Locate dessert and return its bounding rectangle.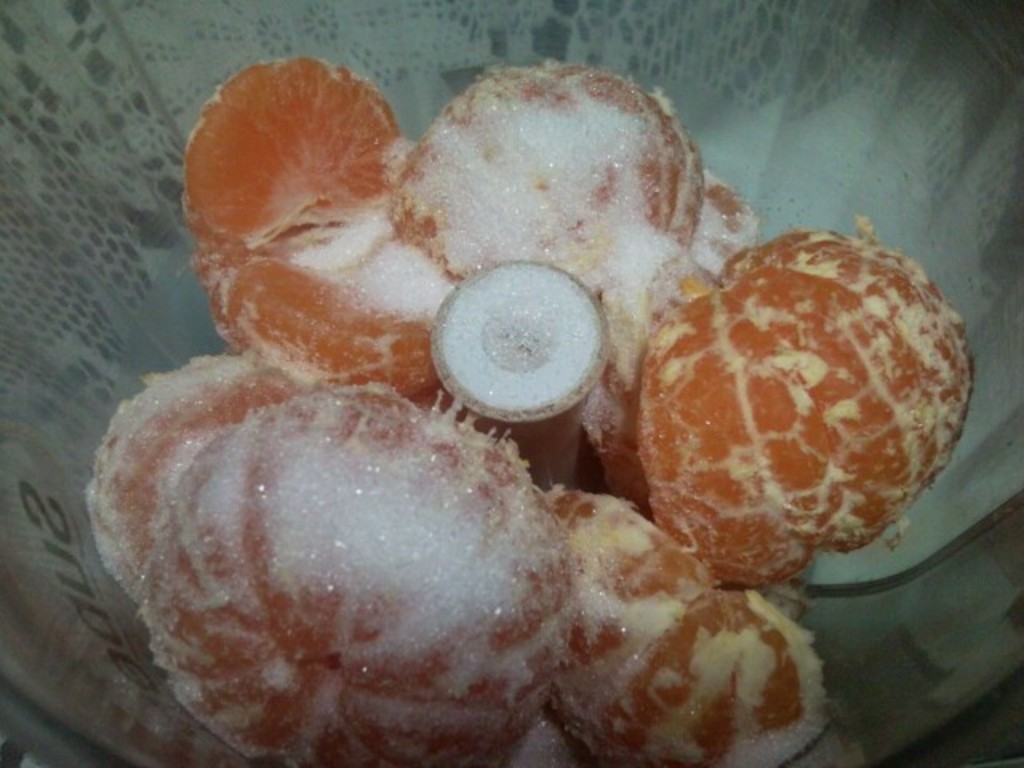
bbox=[498, 493, 826, 750].
